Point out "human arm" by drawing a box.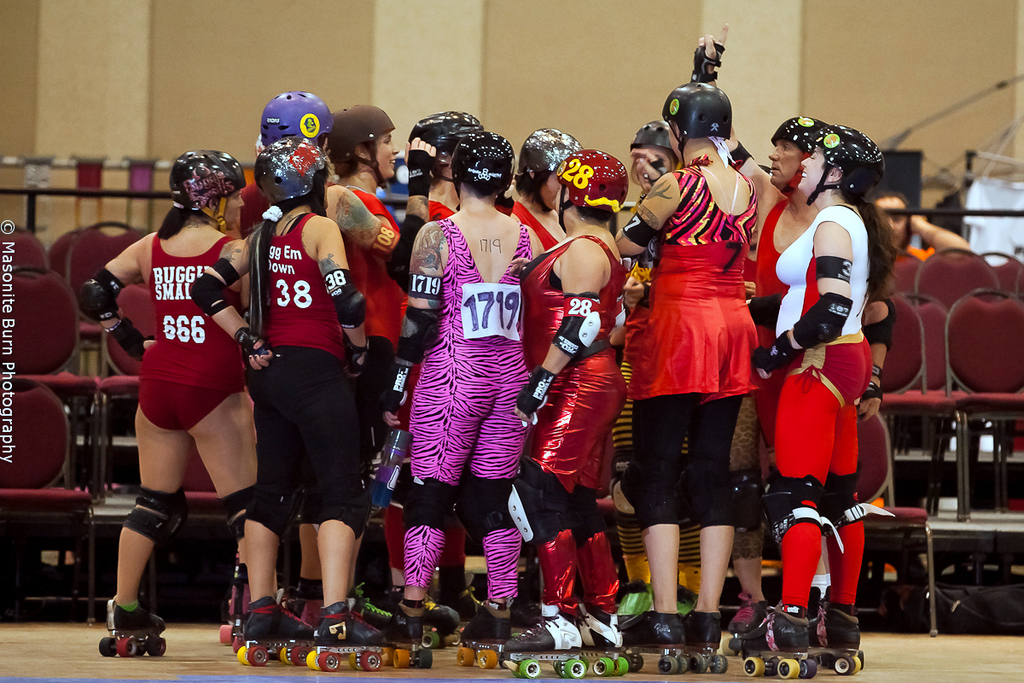
bbox=[684, 20, 768, 208].
